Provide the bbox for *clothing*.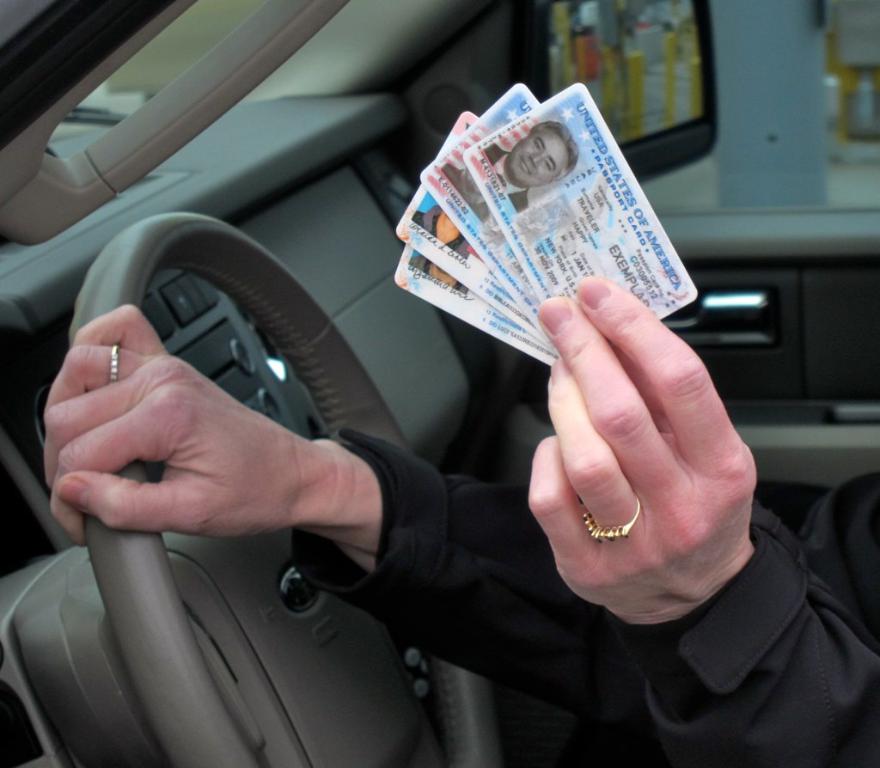
locate(278, 411, 879, 767).
